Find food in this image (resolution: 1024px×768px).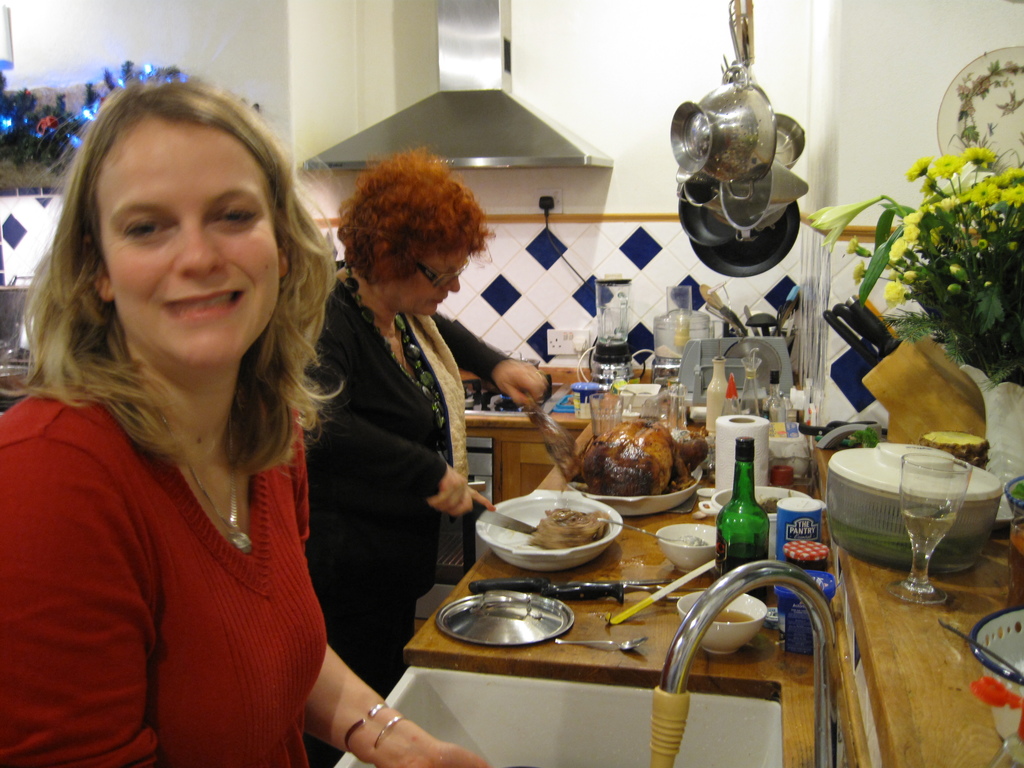
bbox=[524, 506, 611, 552].
